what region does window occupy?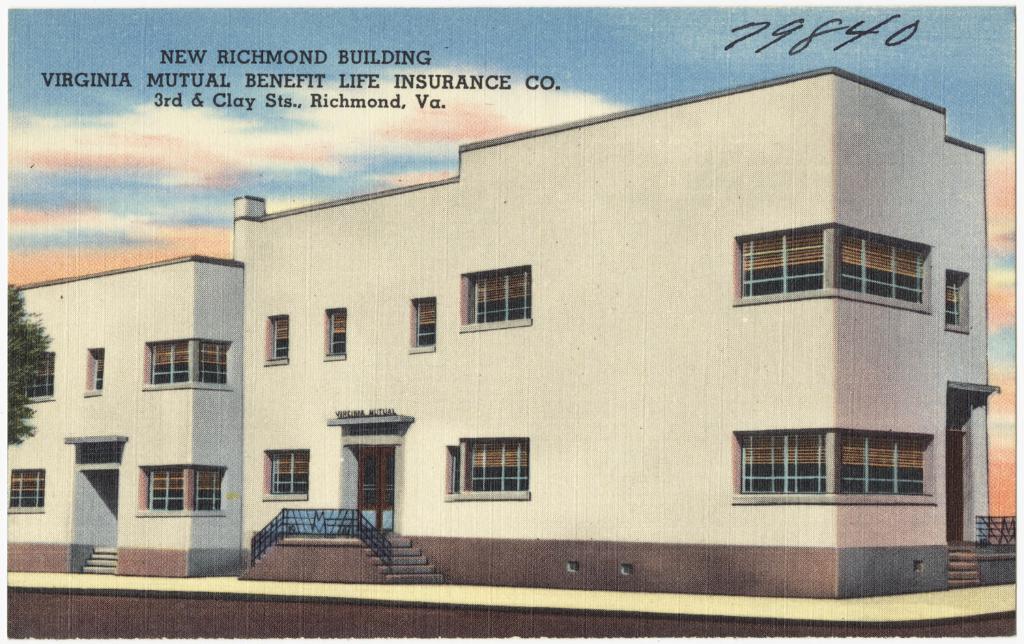
<bbox>79, 340, 100, 387</bbox>.
